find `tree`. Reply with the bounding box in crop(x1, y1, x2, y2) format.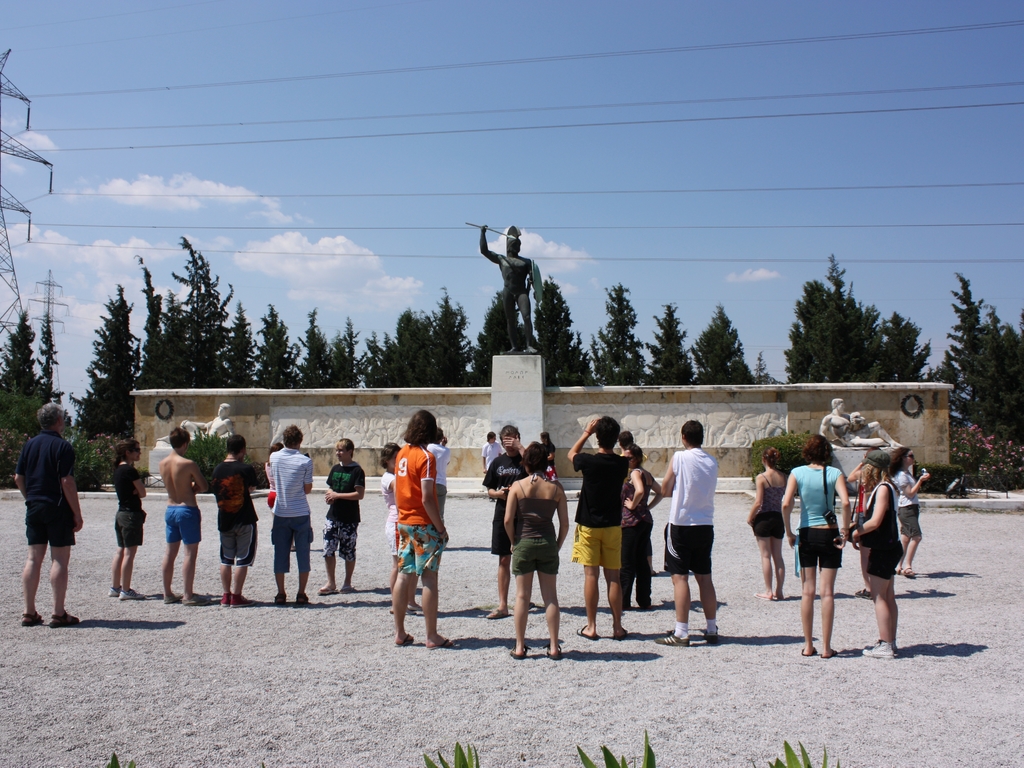
crop(359, 333, 379, 385).
